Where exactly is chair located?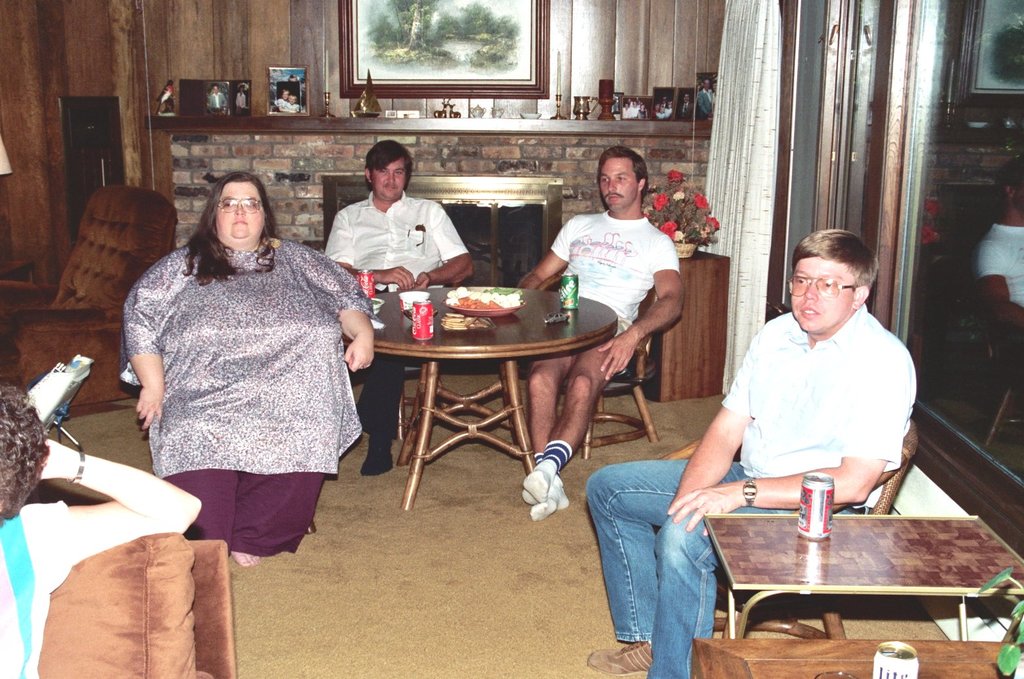
Its bounding box is 520/279/658/449.
